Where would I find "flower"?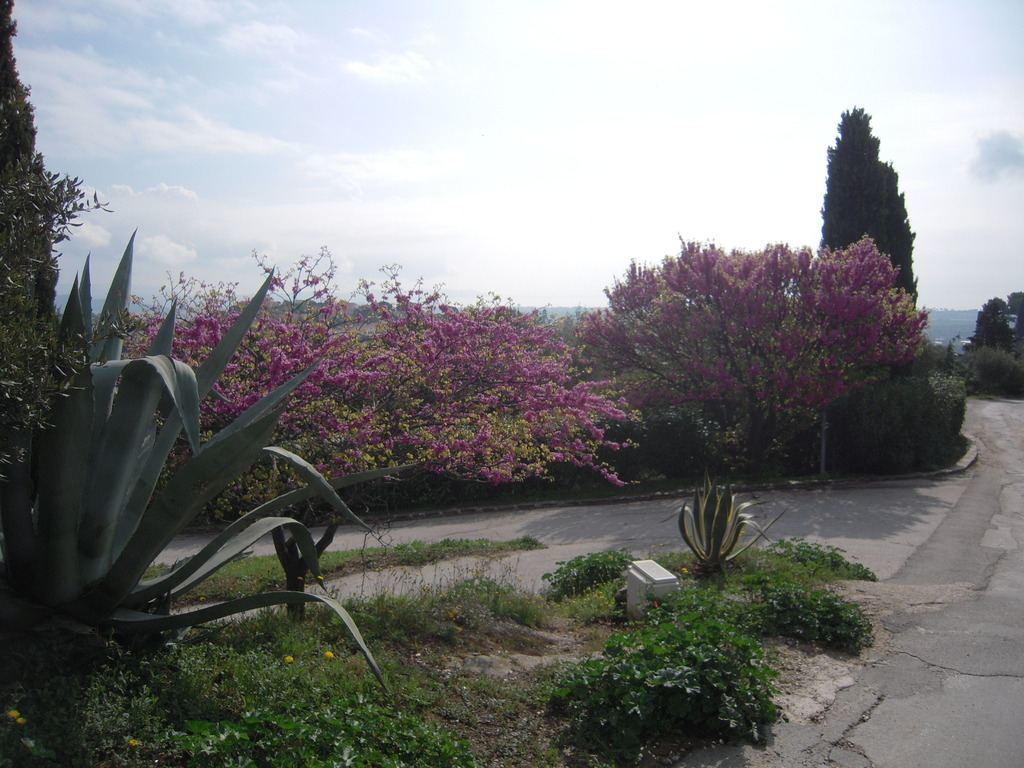
At bbox=(600, 468, 623, 488).
